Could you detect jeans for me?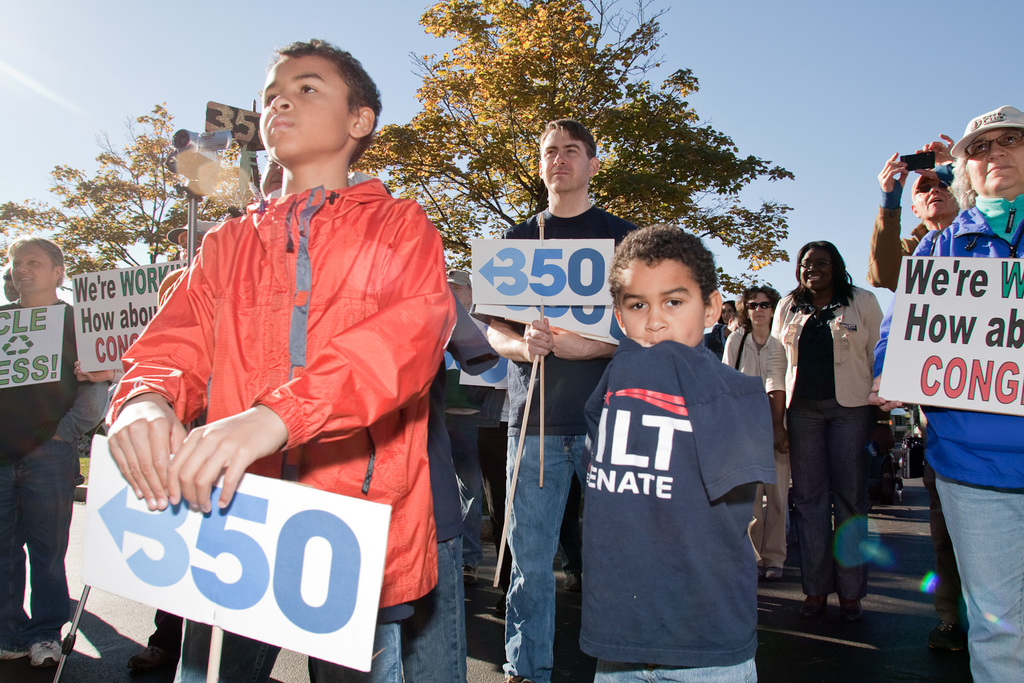
Detection result: locate(584, 667, 753, 682).
